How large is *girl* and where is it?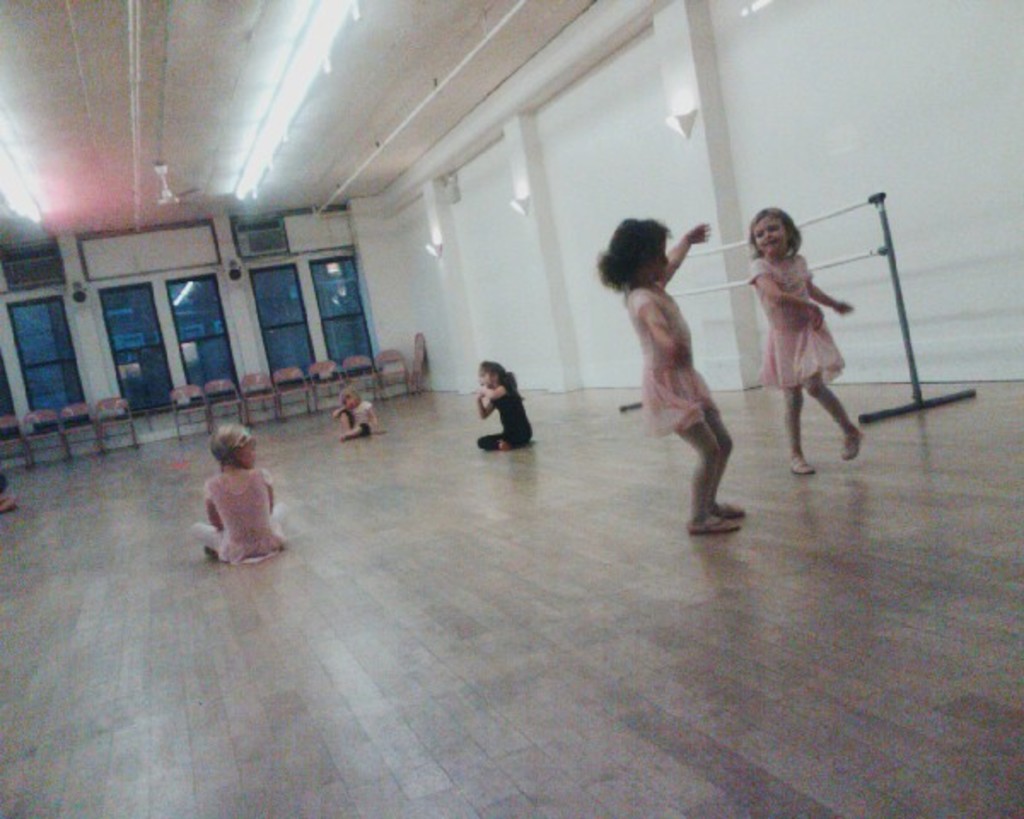
Bounding box: 191/421/290/561.
